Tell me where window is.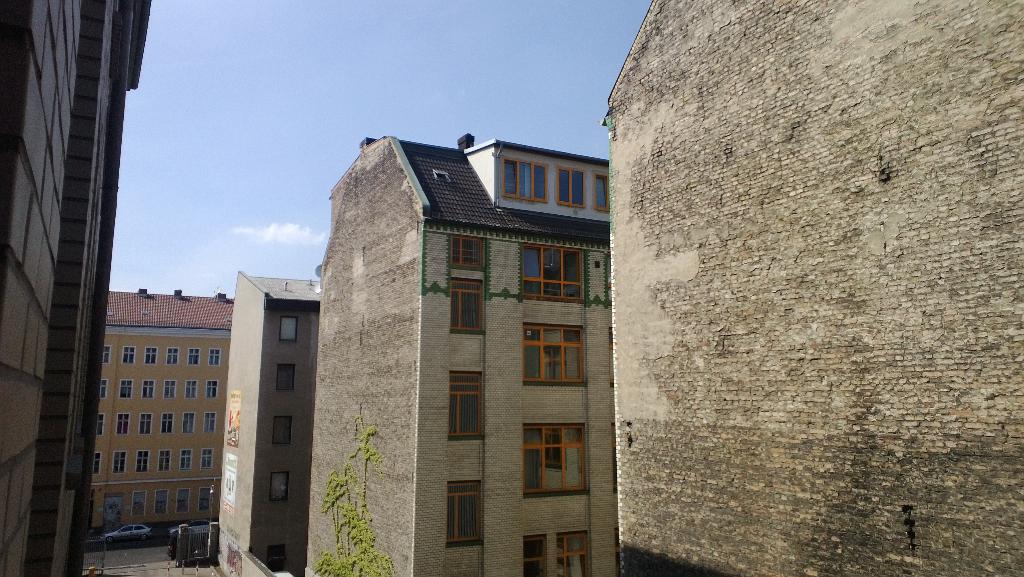
window is at box(92, 450, 104, 476).
